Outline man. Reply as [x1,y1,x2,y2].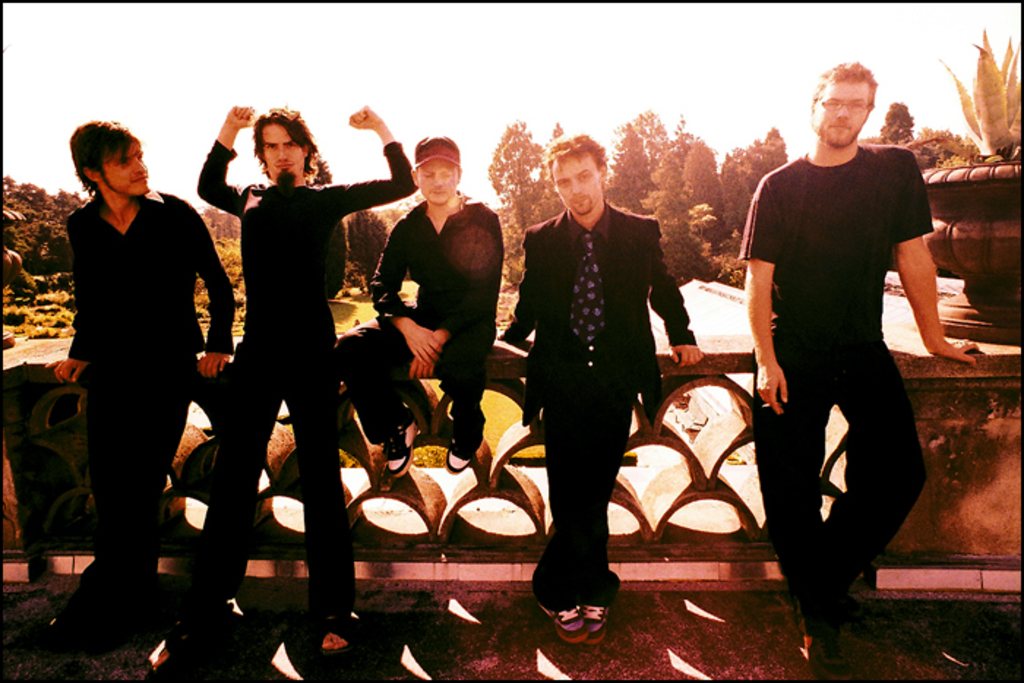
[48,121,237,641].
